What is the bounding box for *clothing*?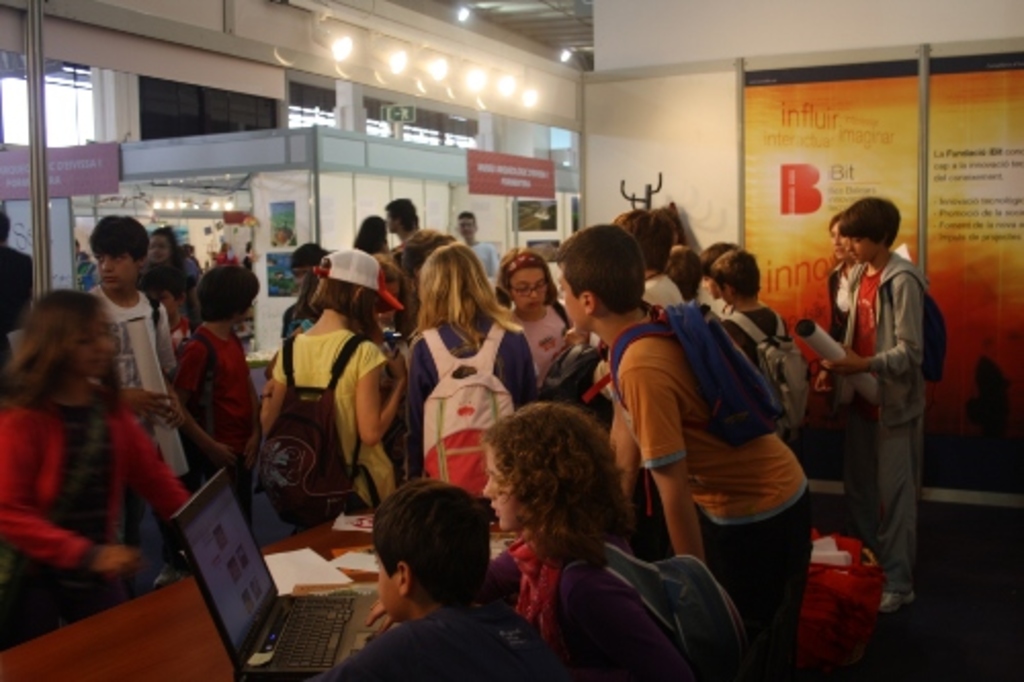
rect(819, 258, 866, 350).
